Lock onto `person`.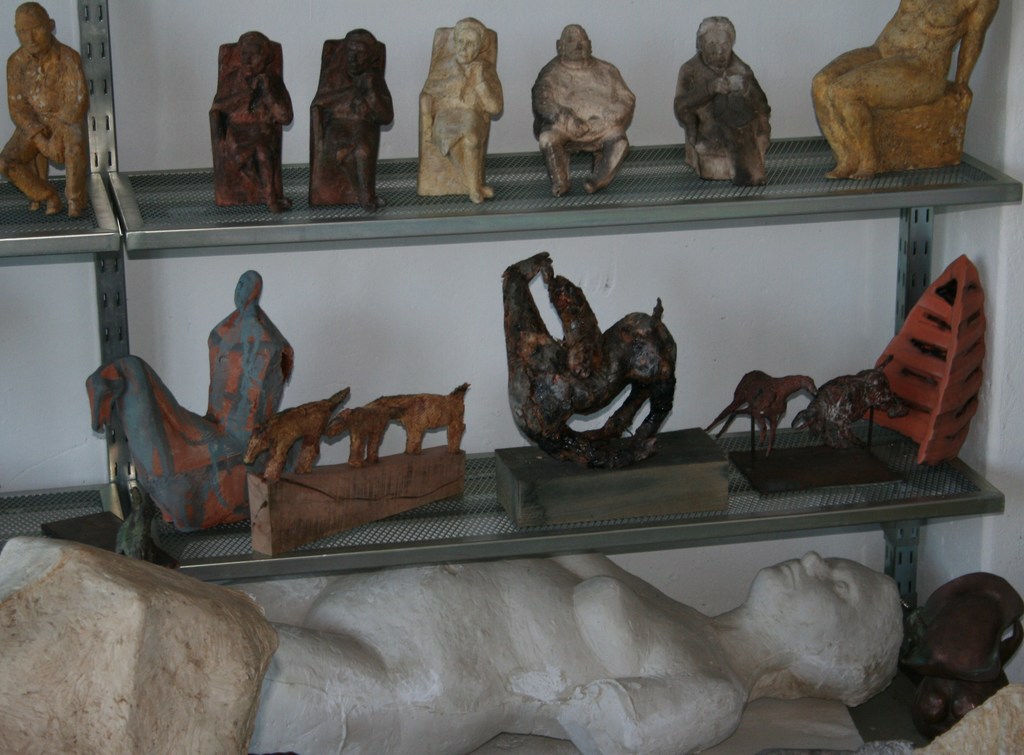
Locked: <bbox>527, 23, 637, 192</bbox>.
